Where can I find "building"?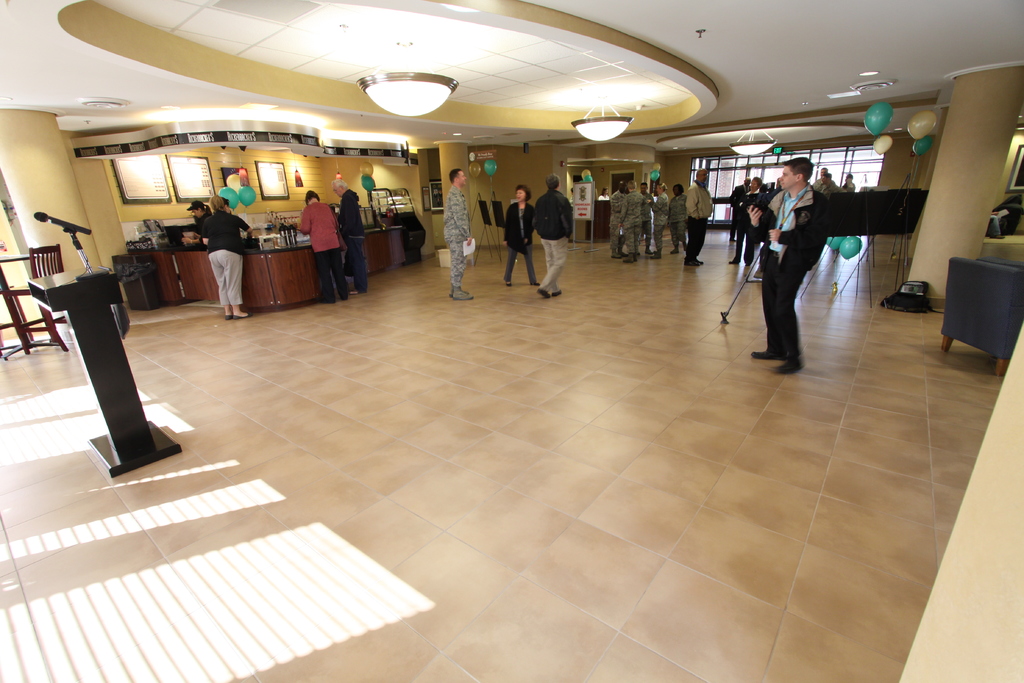
You can find it at 0:0:1023:682.
